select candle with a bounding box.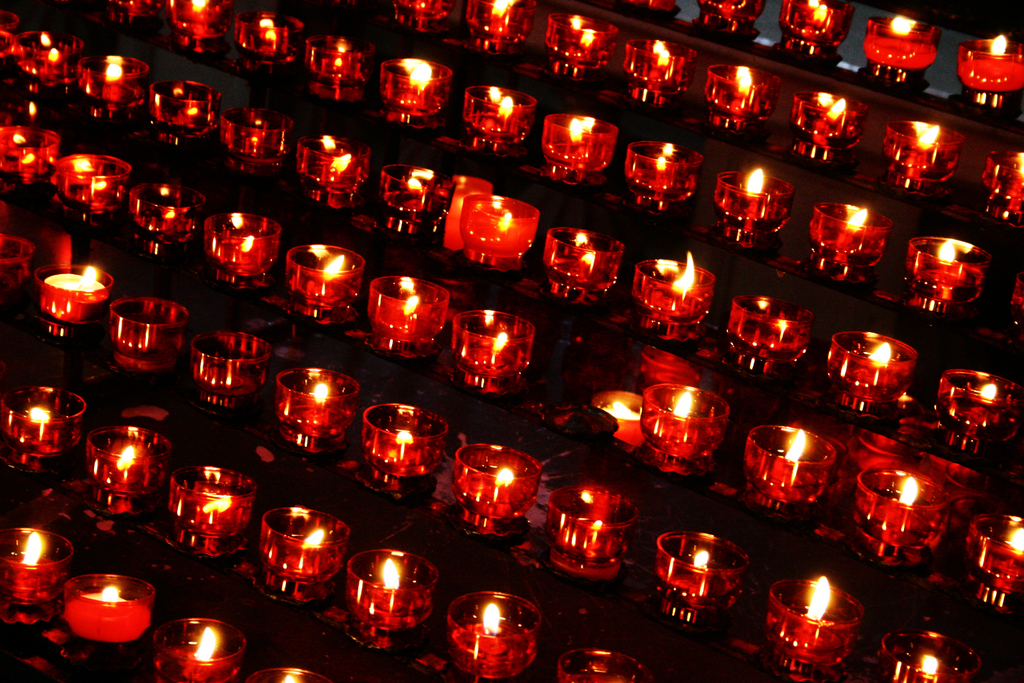
bbox=(775, 0, 849, 61).
